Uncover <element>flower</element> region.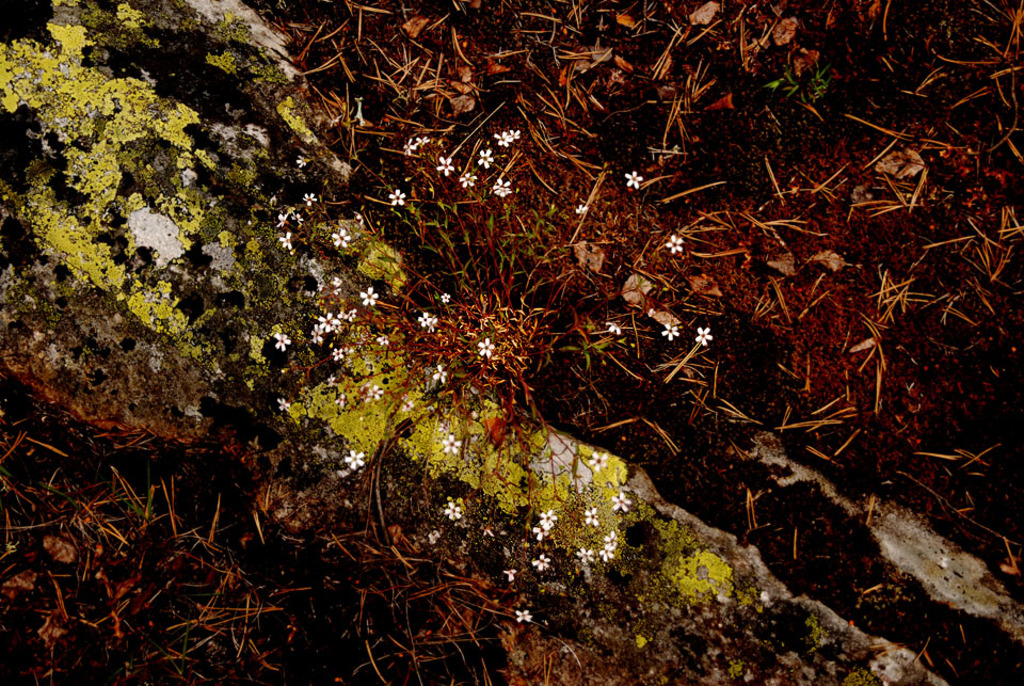
Uncovered: [left=332, top=228, right=352, bottom=249].
